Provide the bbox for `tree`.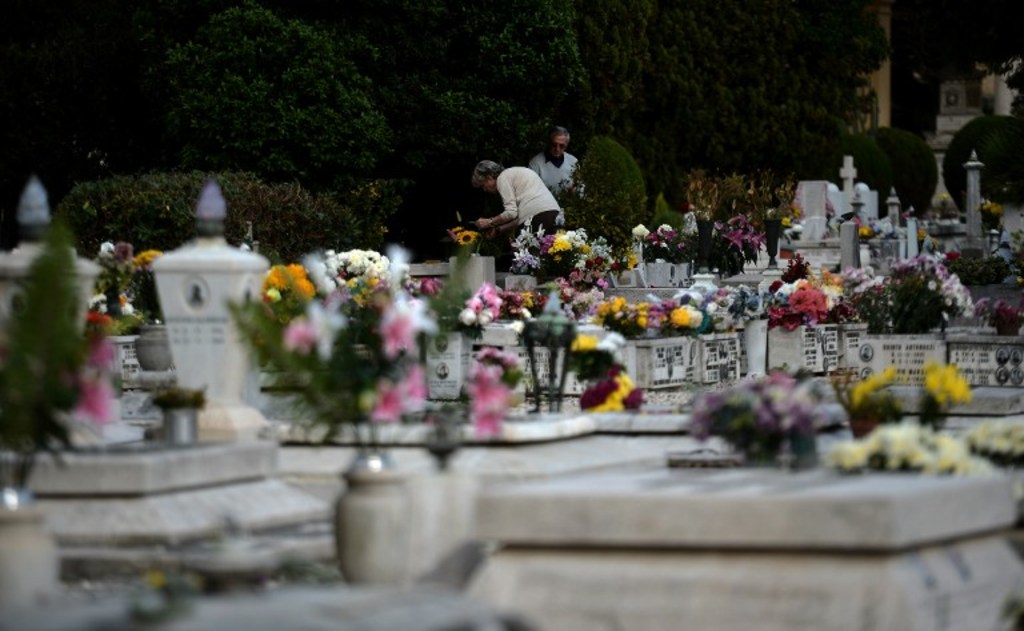
bbox=[364, 0, 612, 189].
